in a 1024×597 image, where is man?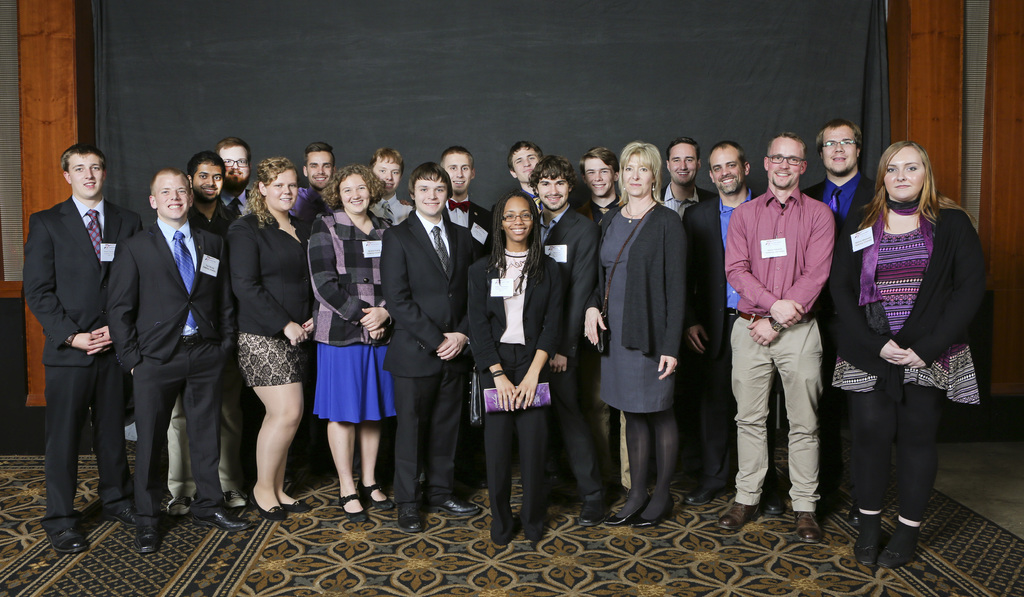
region(684, 141, 790, 515).
